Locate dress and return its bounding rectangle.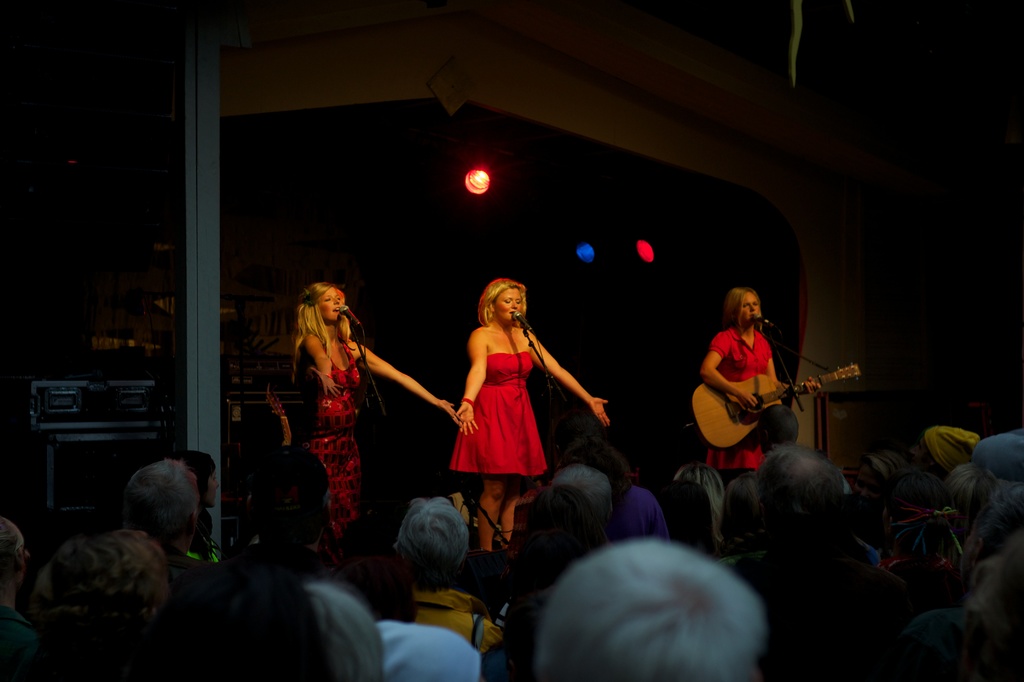
704,325,772,470.
